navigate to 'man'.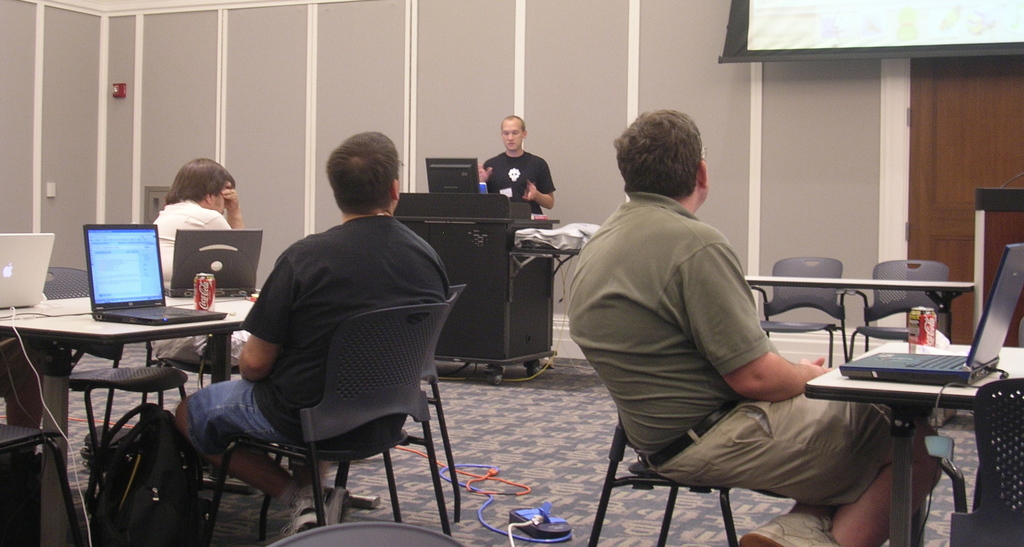
Navigation target: {"left": 147, "top": 159, "right": 246, "bottom": 365}.
